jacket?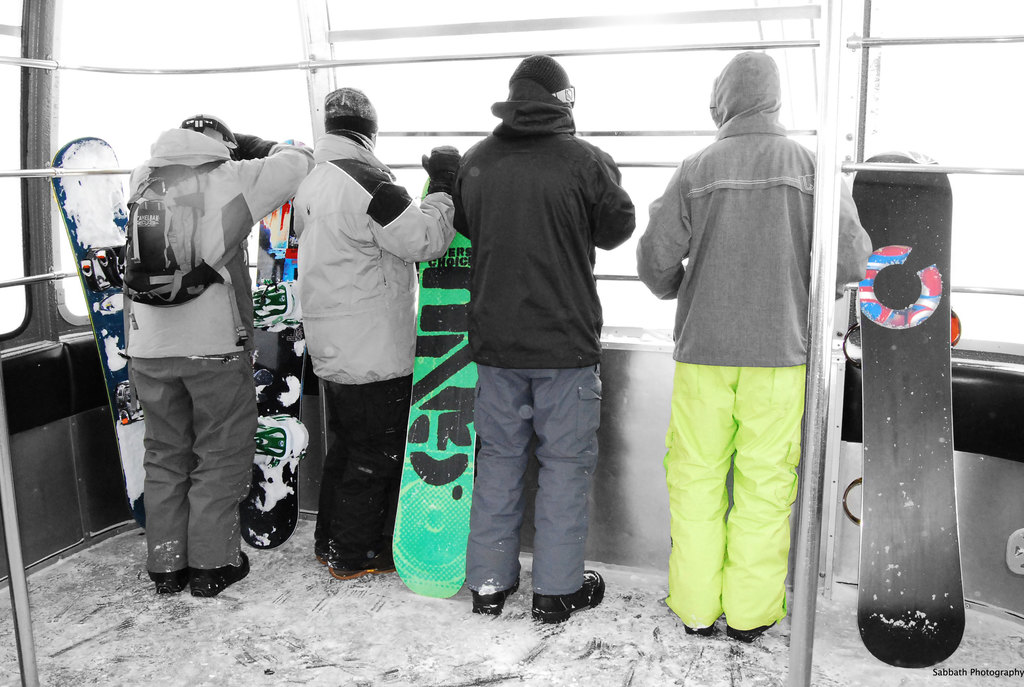
l=122, t=129, r=316, b=358
